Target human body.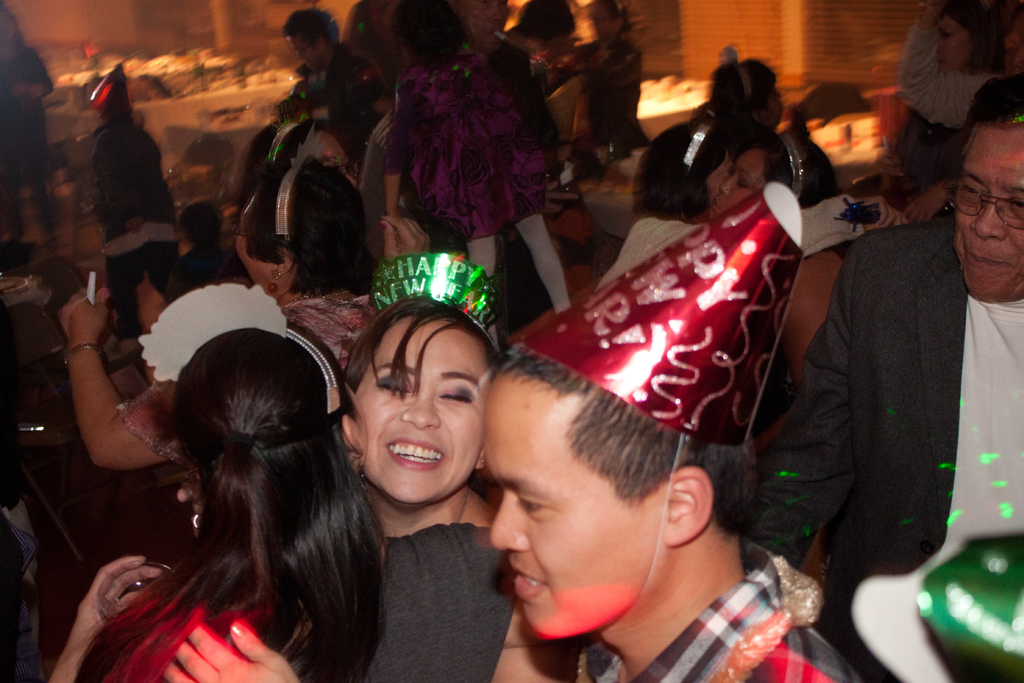
Target region: (left=268, top=40, right=382, bottom=174).
